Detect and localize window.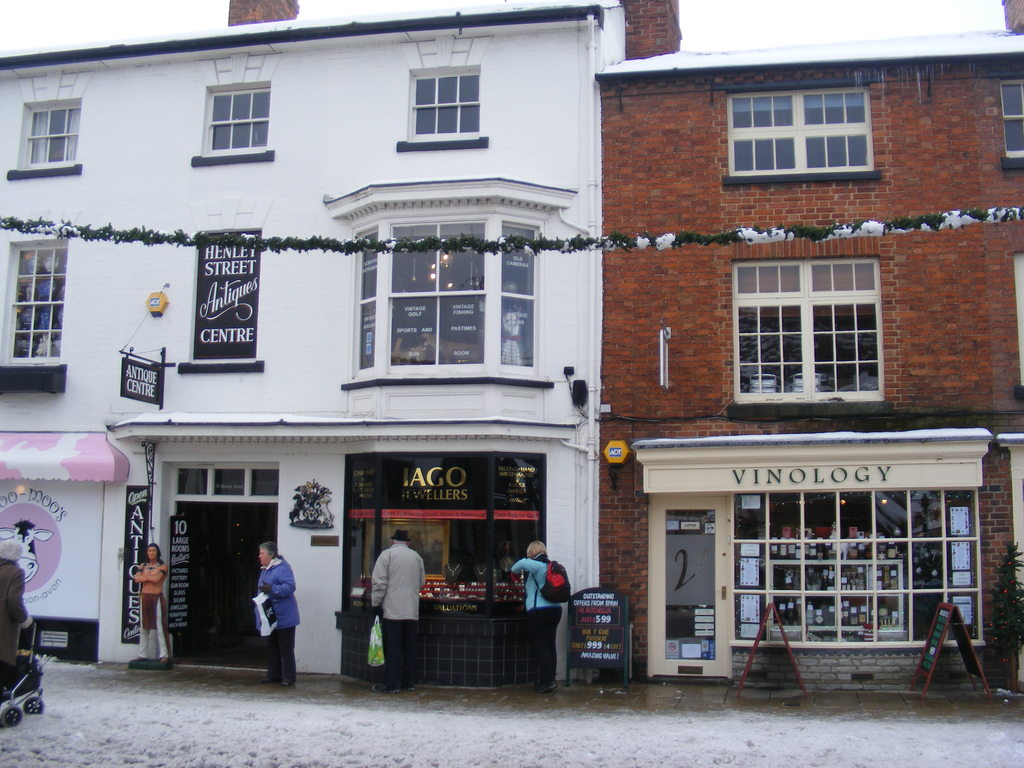
Localized at [left=7, top=93, right=84, bottom=180].
